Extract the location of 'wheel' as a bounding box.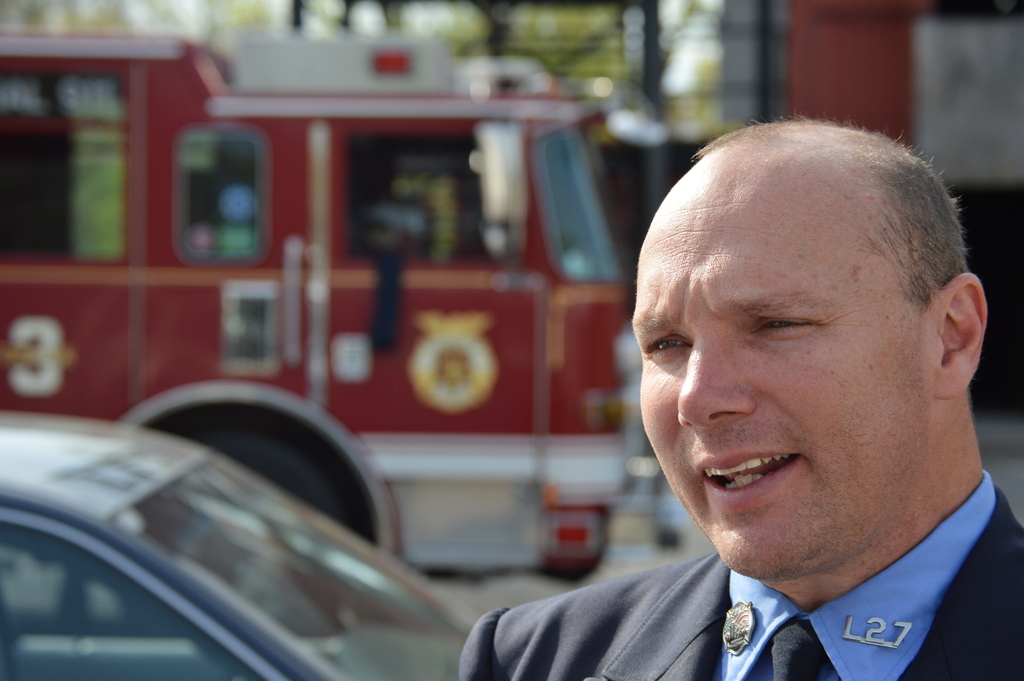
(180, 432, 356, 647).
